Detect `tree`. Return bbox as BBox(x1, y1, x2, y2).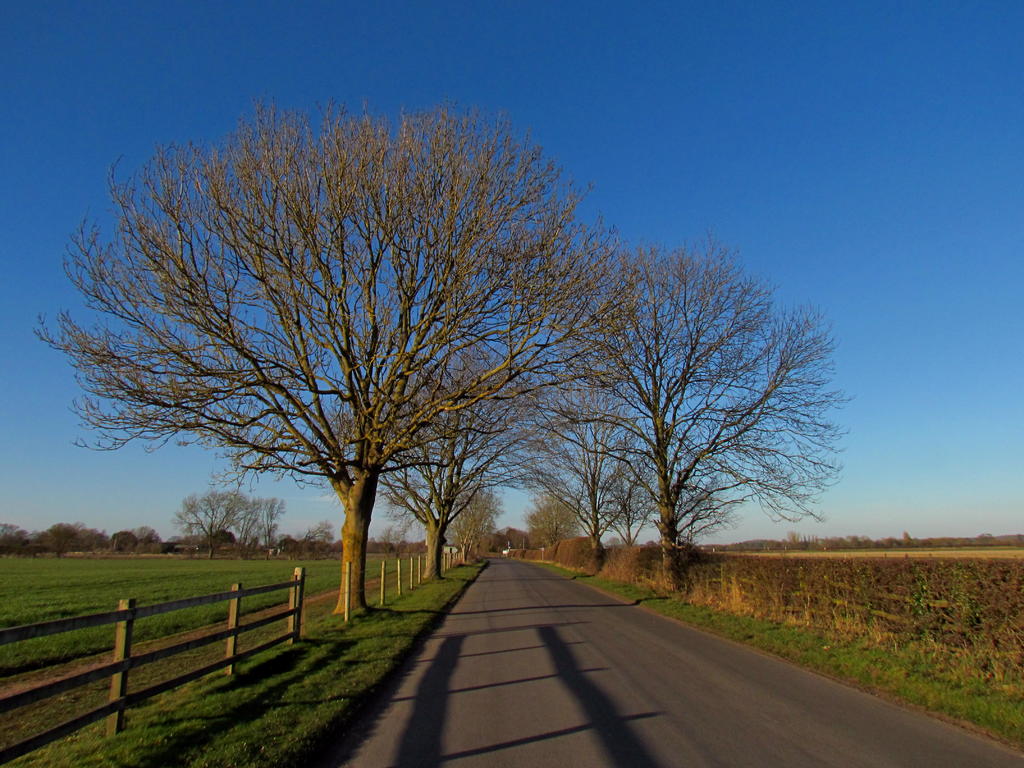
BBox(657, 452, 737, 567).
